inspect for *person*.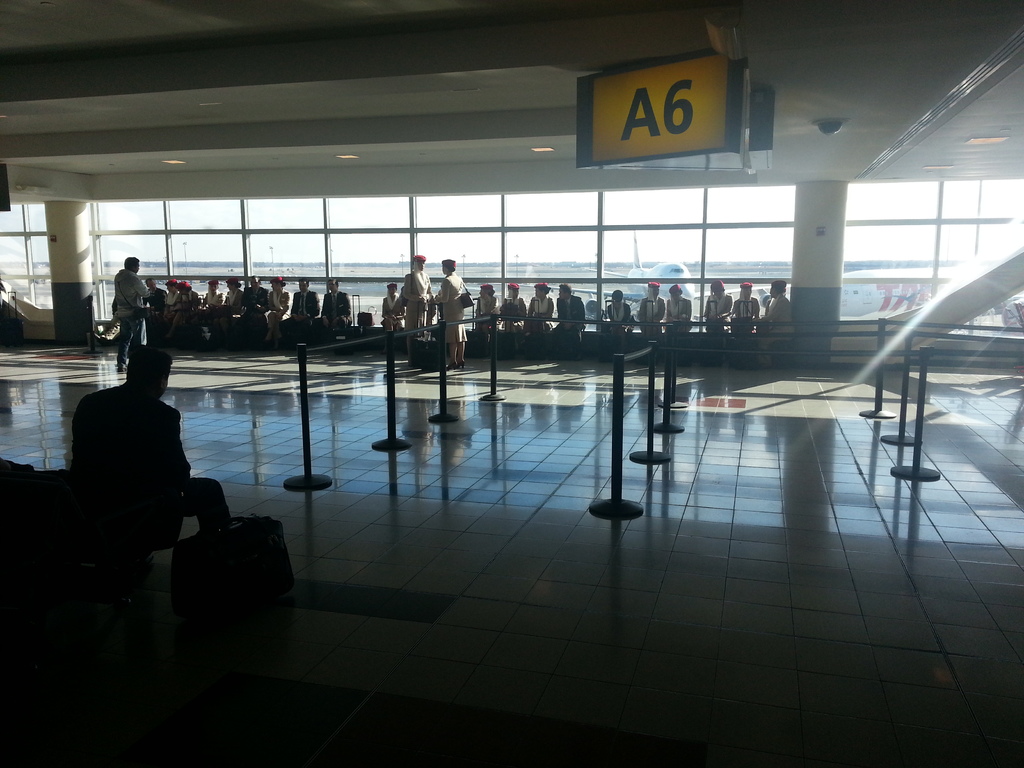
Inspection: [163, 278, 186, 308].
